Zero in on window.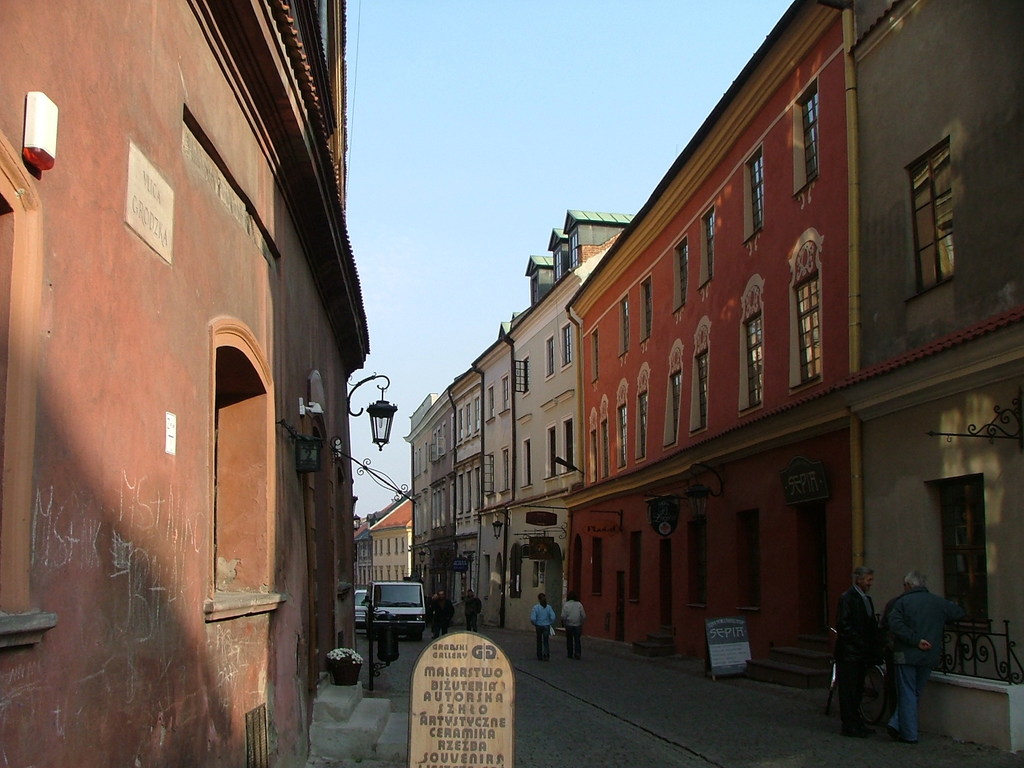
Zeroed in: bbox(696, 350, 707, 426).
